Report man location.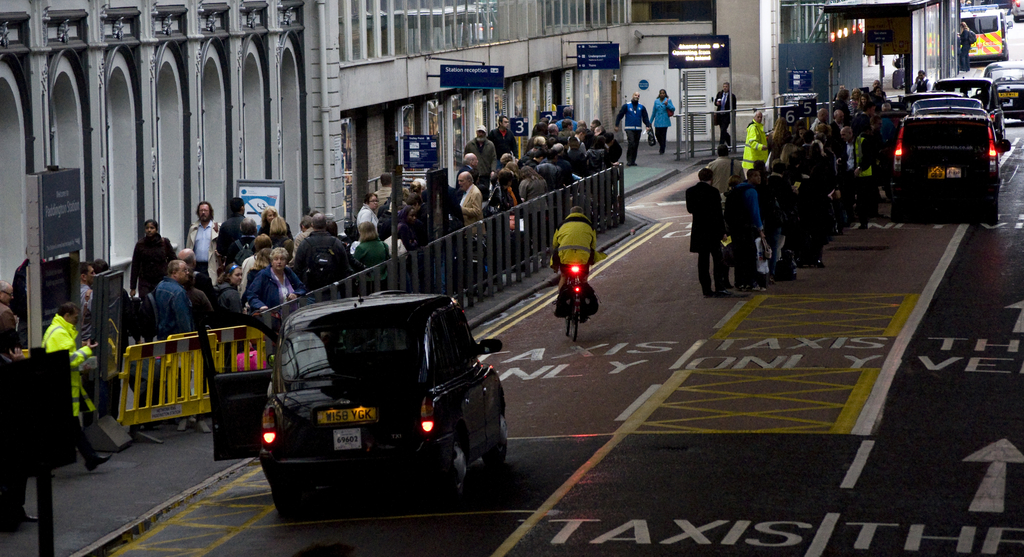
Report: (left=911, top=71, right=931, bottom=92).
